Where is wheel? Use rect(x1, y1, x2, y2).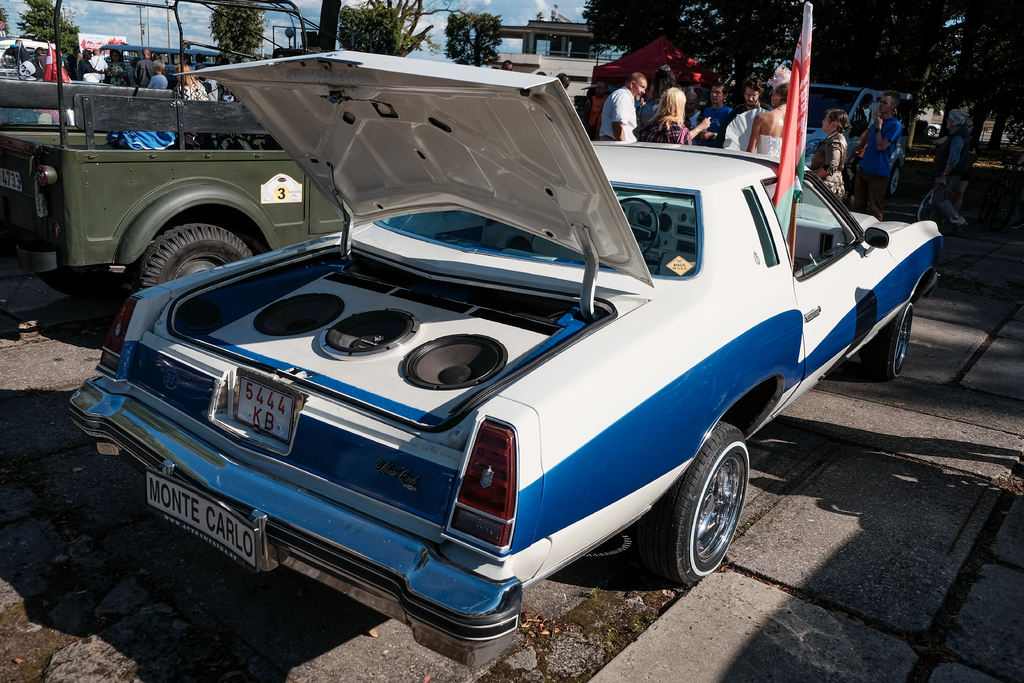
rect(856, 302, 916, 381).
